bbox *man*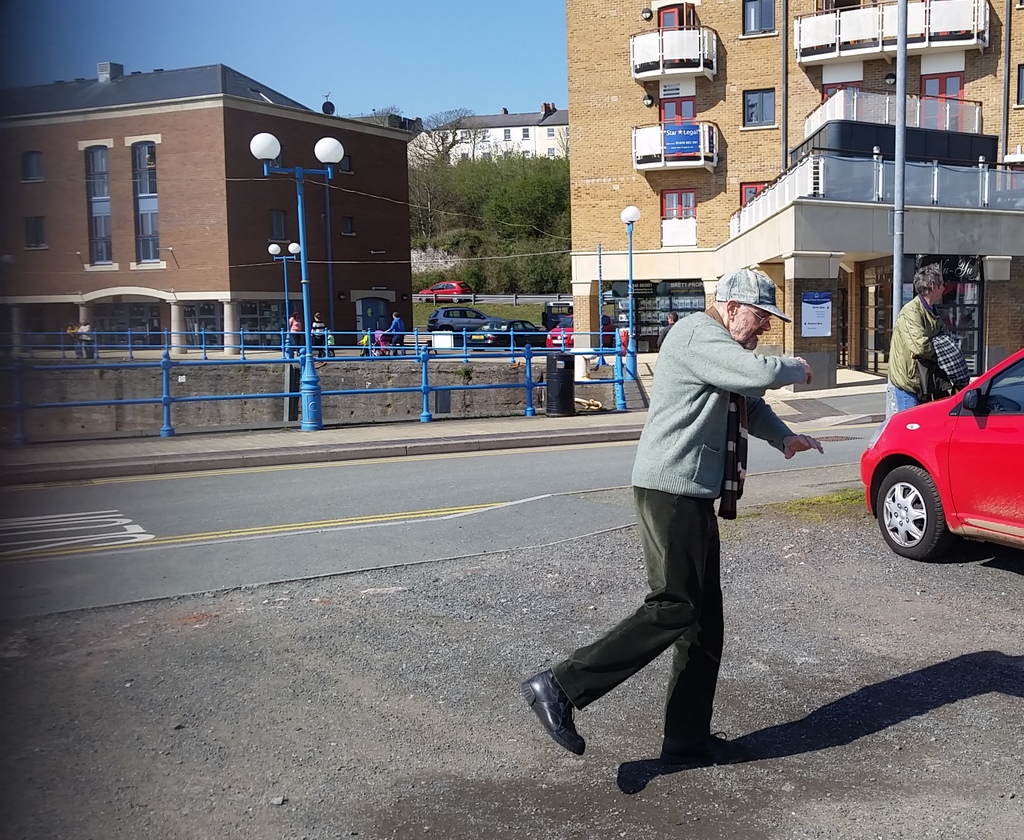
381 312 404 353
